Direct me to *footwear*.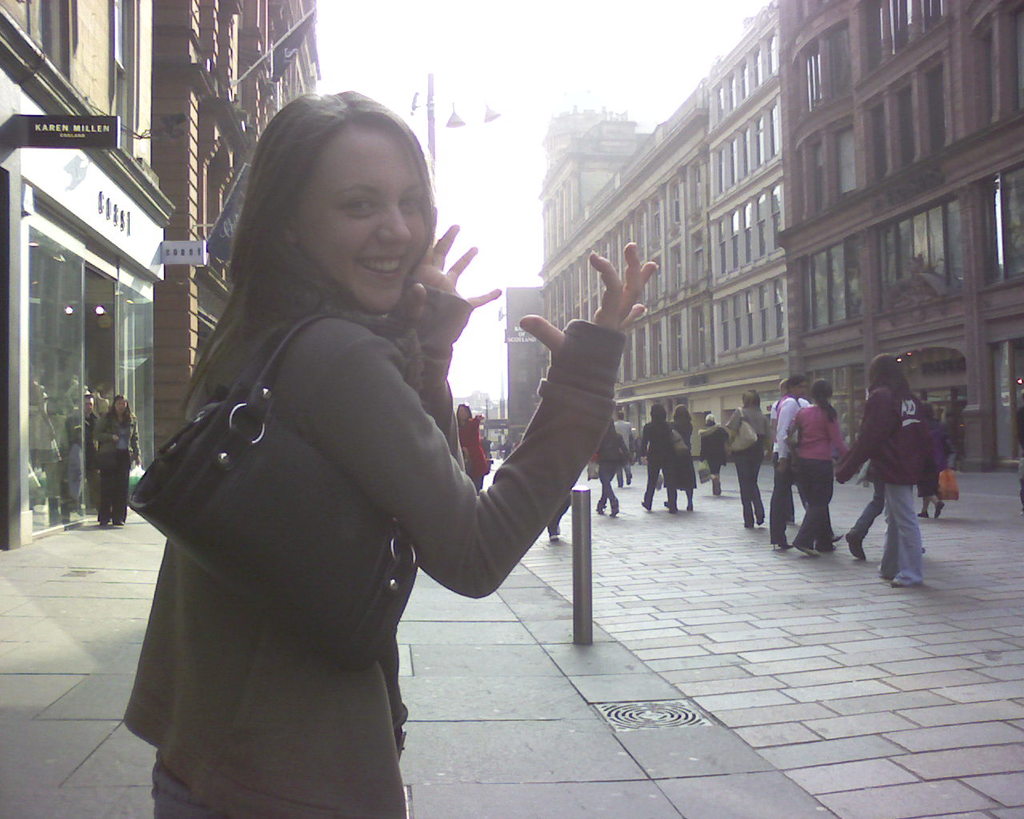
Direction: [left=798, top=545, right=822, bottom=558].
